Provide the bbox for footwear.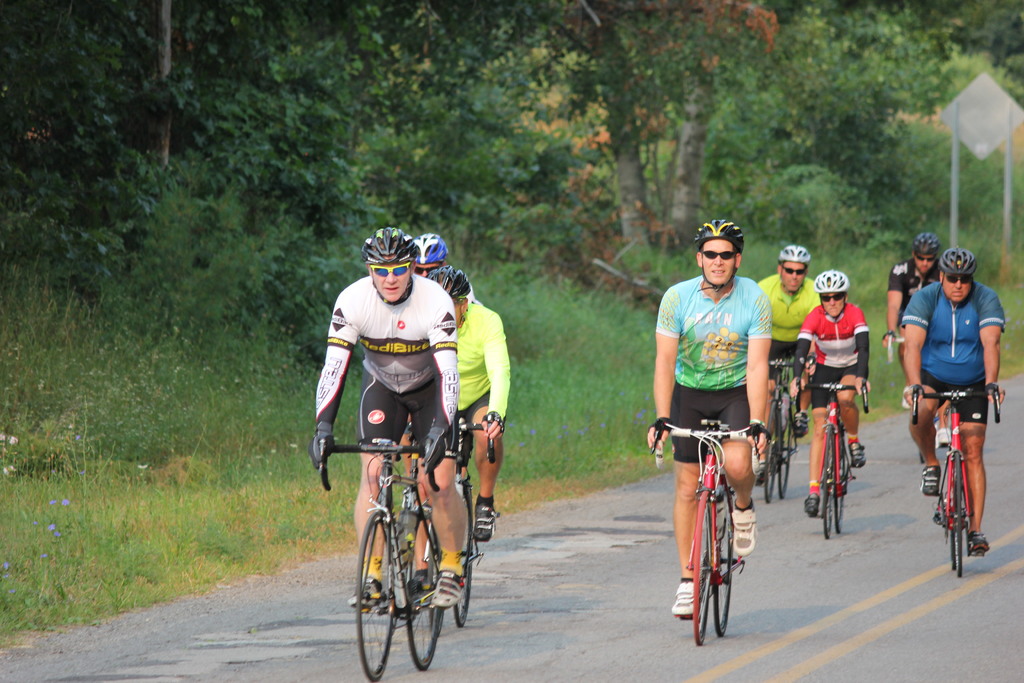
BBox(349, 574, 385, 613).
